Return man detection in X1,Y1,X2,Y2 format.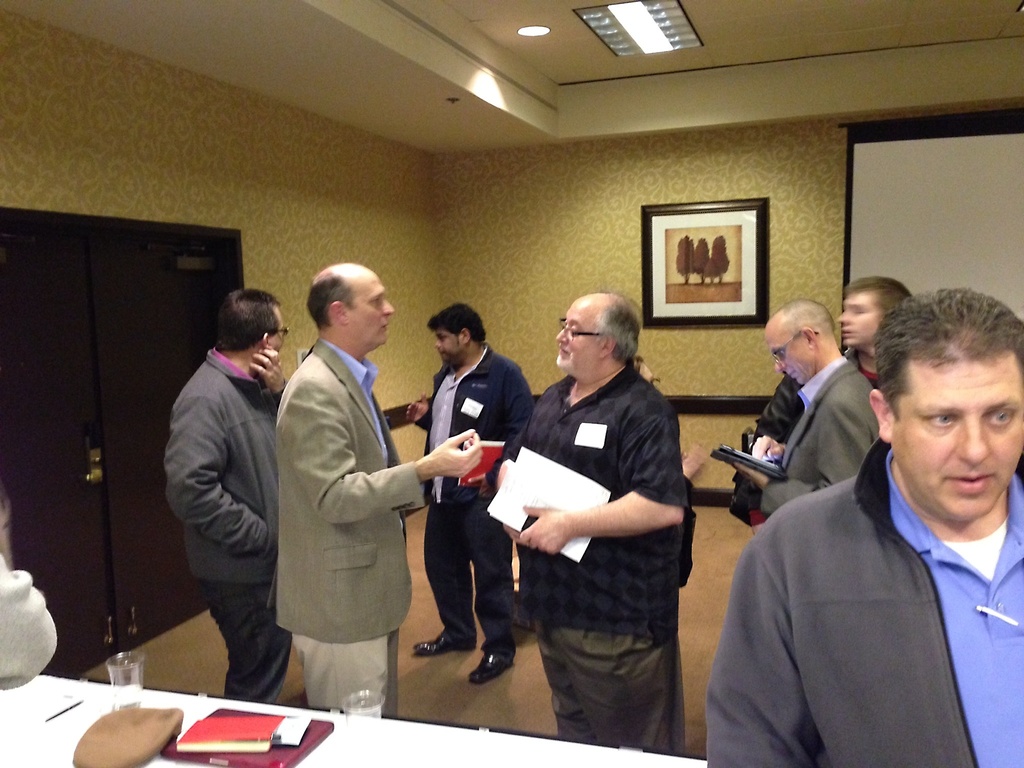
748,273,916,450.
